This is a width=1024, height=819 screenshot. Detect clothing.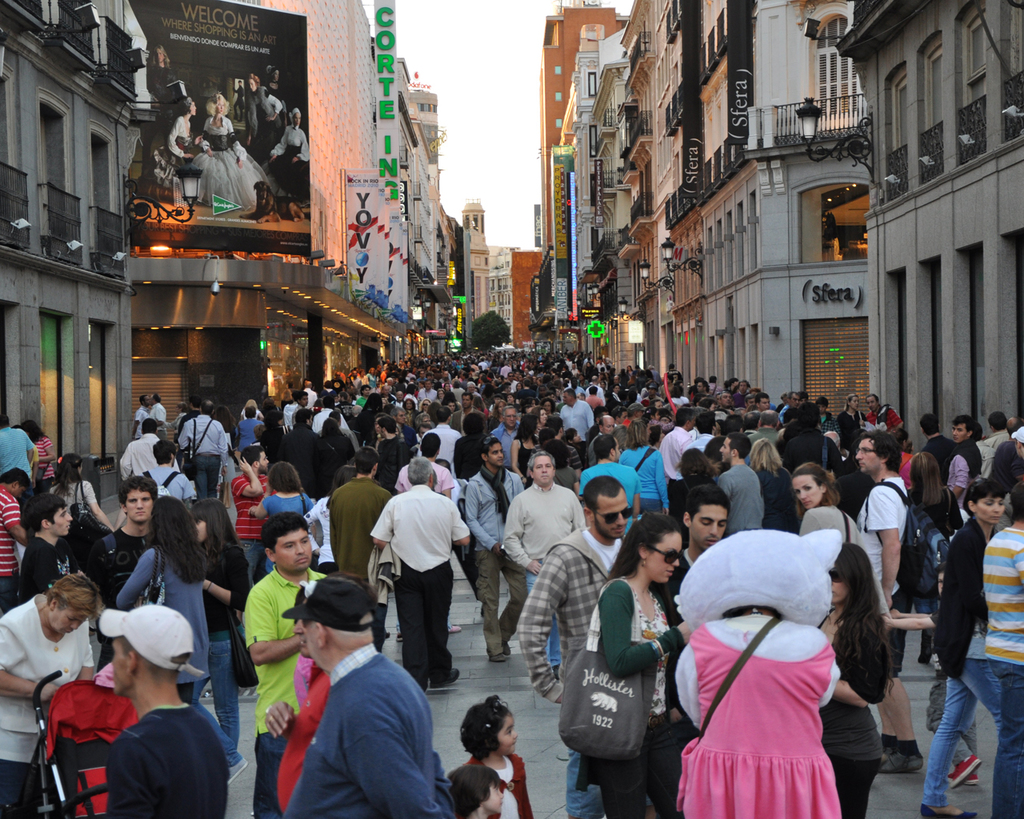
(x1=144, y1=62, x2=182, y2=109).
